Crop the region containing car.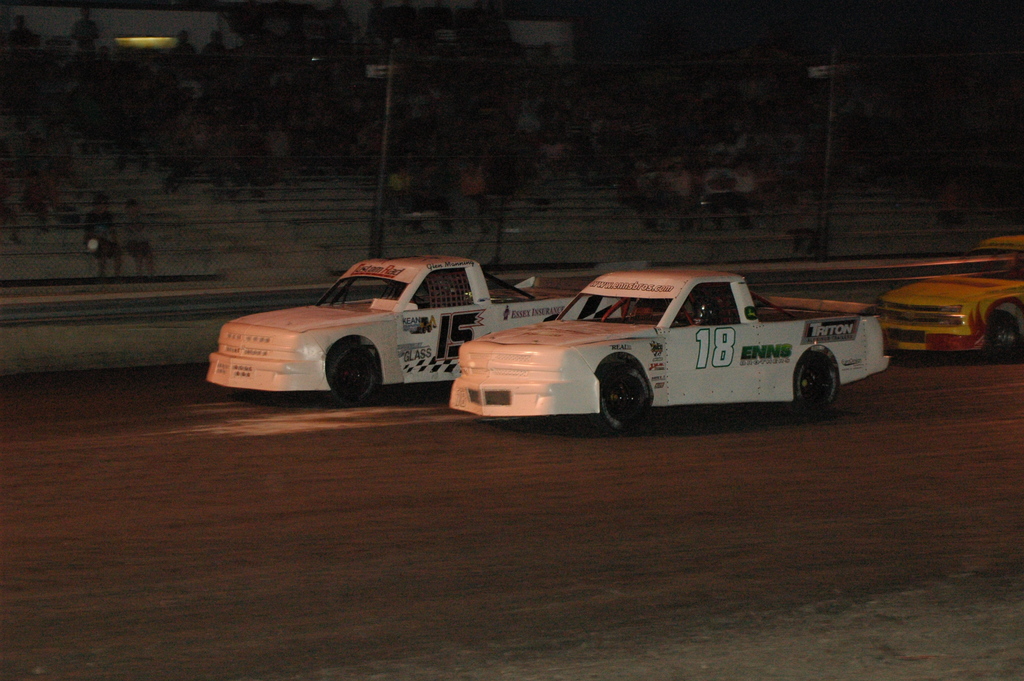
Crop region: bbox(202, 252, 634, 413).
